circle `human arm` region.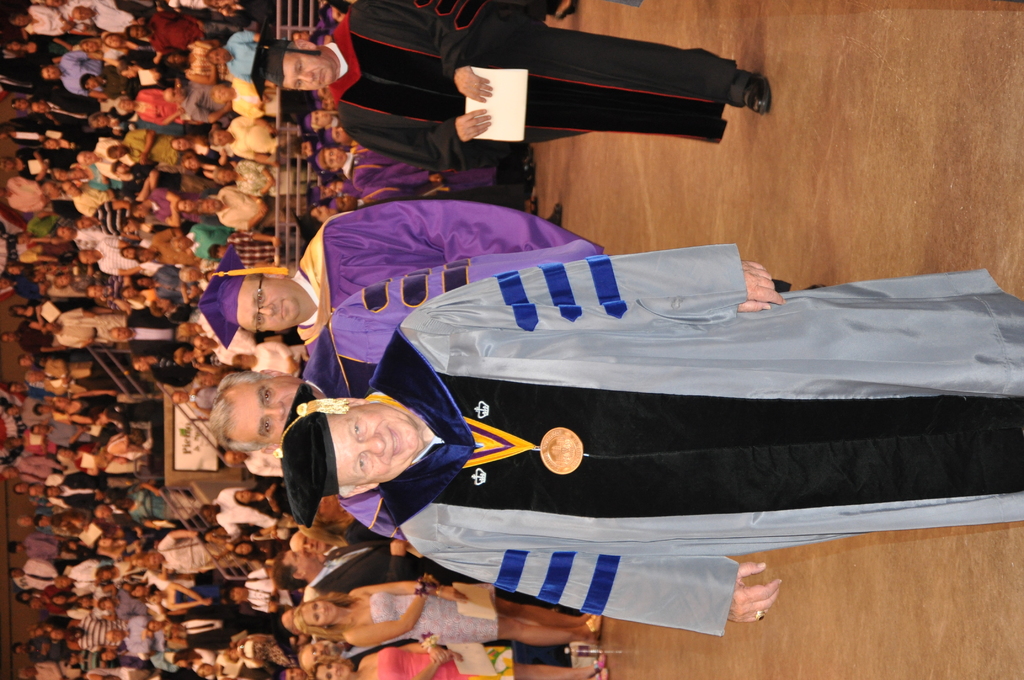
Region: x1=224 y1=211 x2=270 y2=232.
